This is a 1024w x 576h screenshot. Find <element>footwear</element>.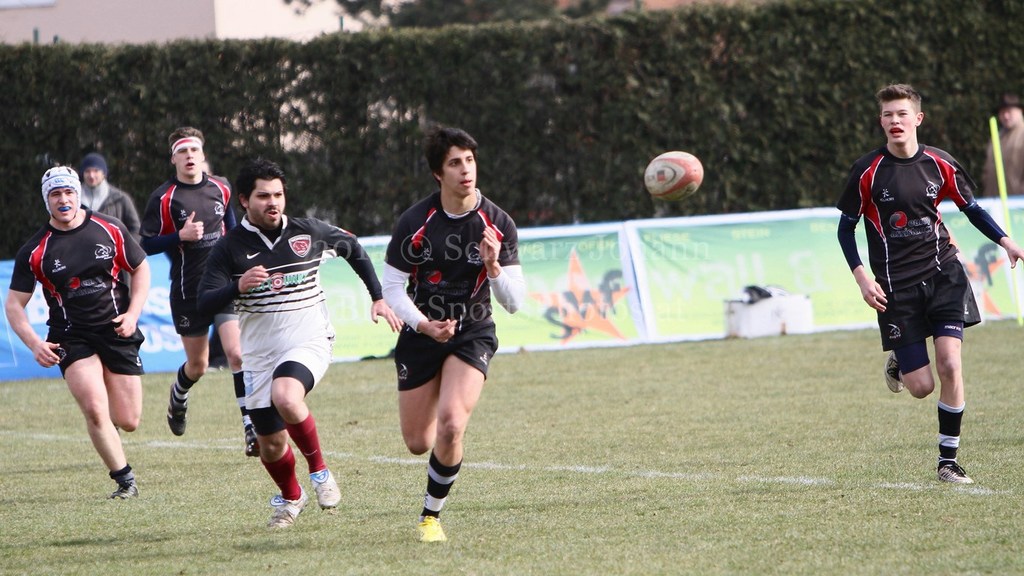
Bounding box: 935:459:971:487.
